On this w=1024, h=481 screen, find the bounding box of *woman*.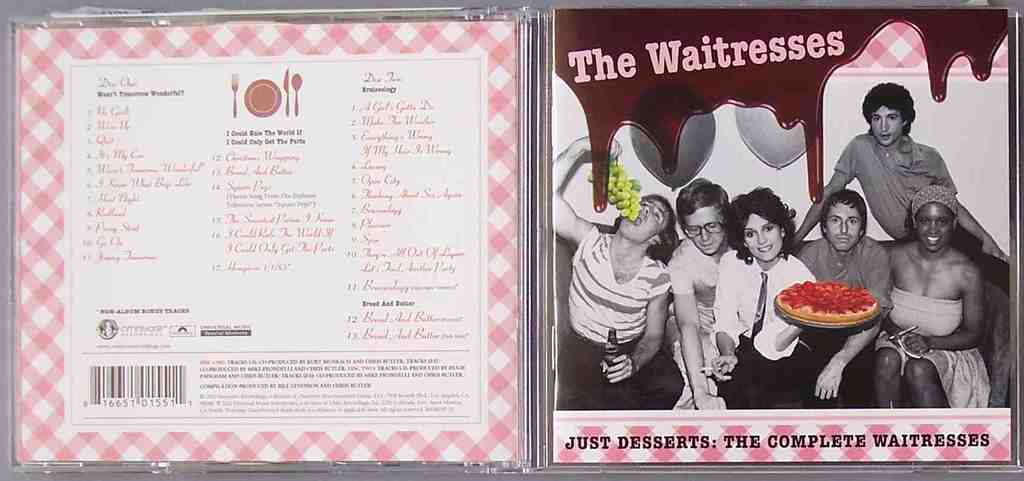
Bounding box: <bbox>556, 136, 685, 409</bbox>.
